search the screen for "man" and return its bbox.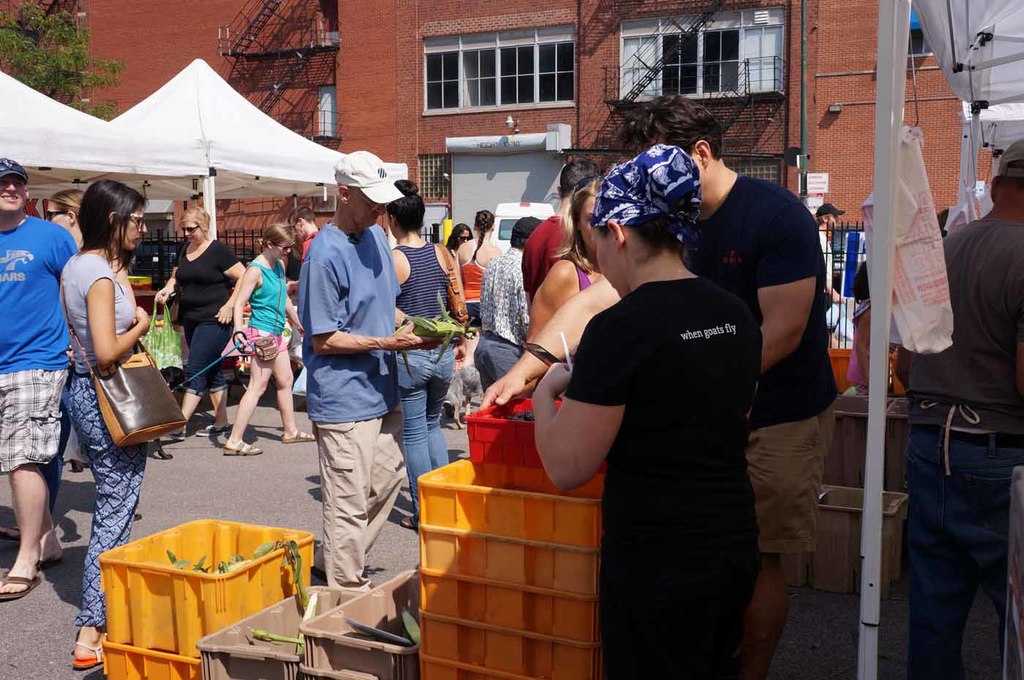
Found: rect(625, 92, 835, 679).
